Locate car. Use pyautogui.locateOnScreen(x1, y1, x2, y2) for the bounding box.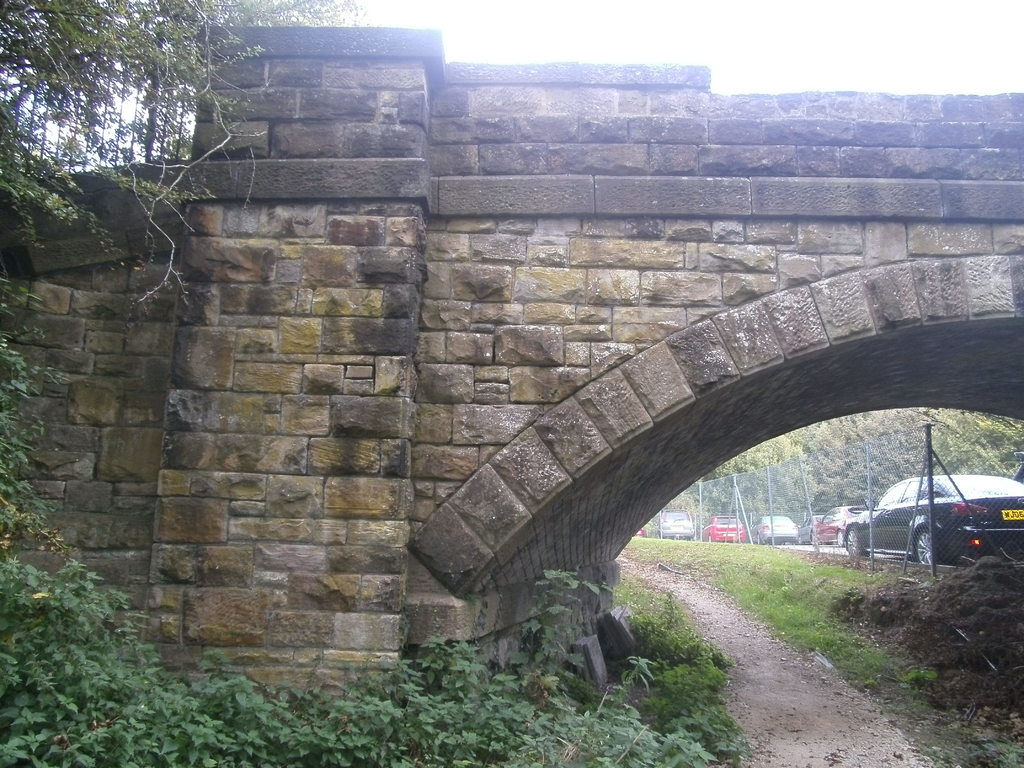
pyautogui.locateOnScreen(810, 505, 868, 546).
